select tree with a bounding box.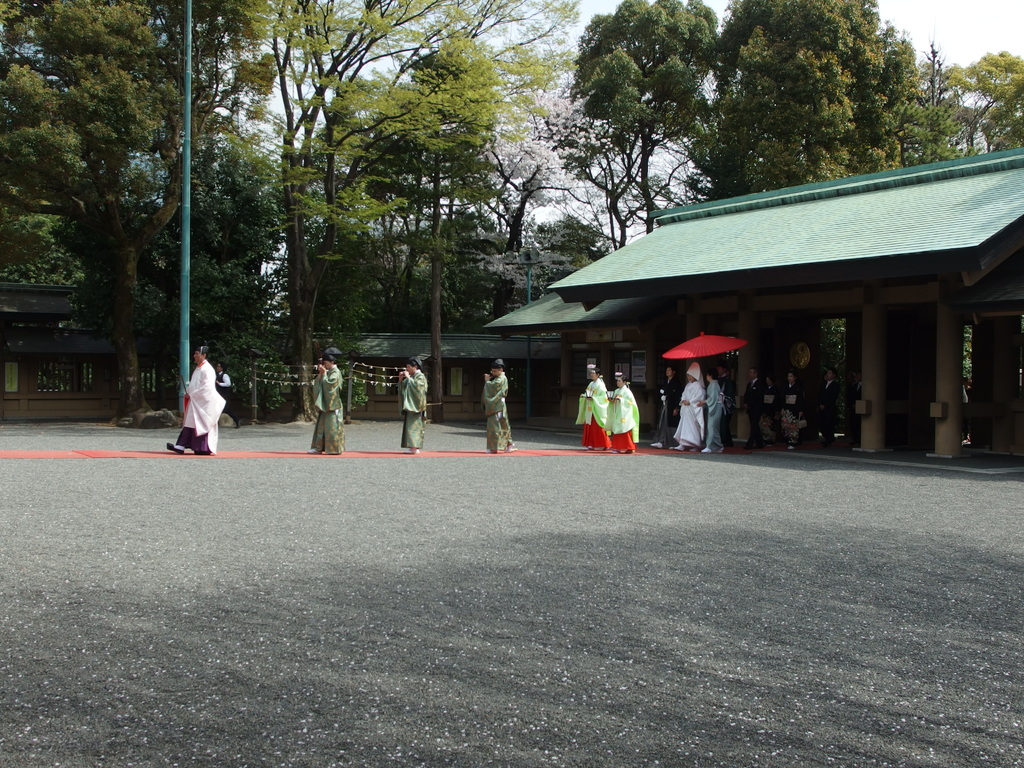
bbox=(541, 120, 655, 249).
